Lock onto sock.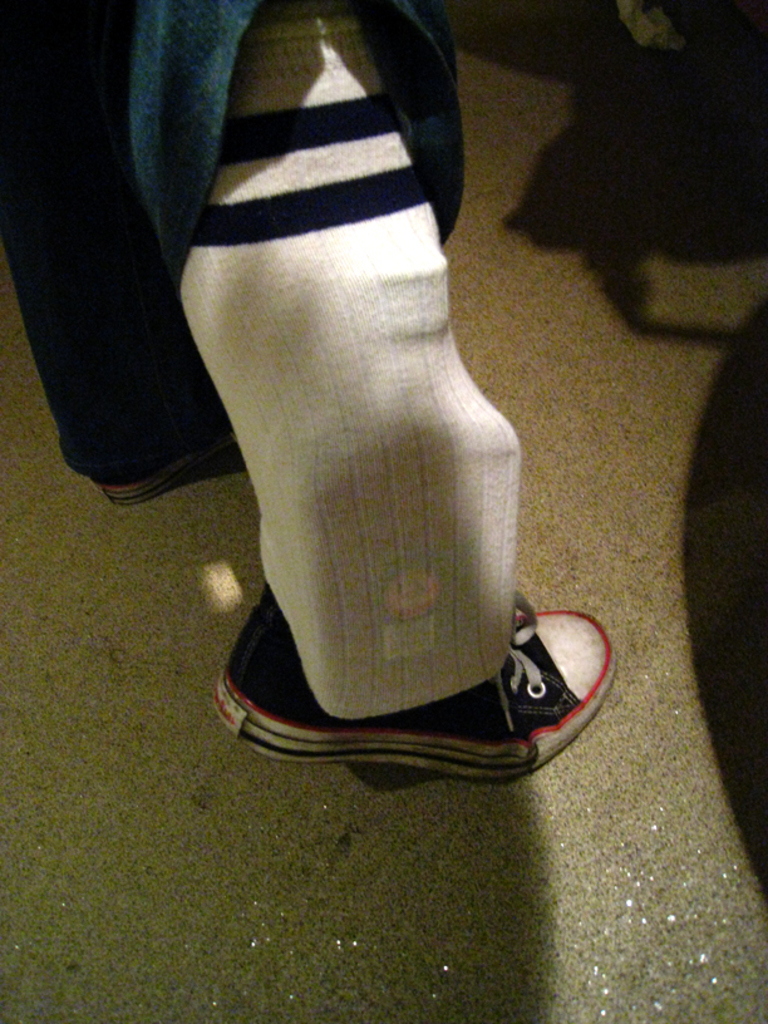
Locked: bbox(183, 16, 523, 720).
